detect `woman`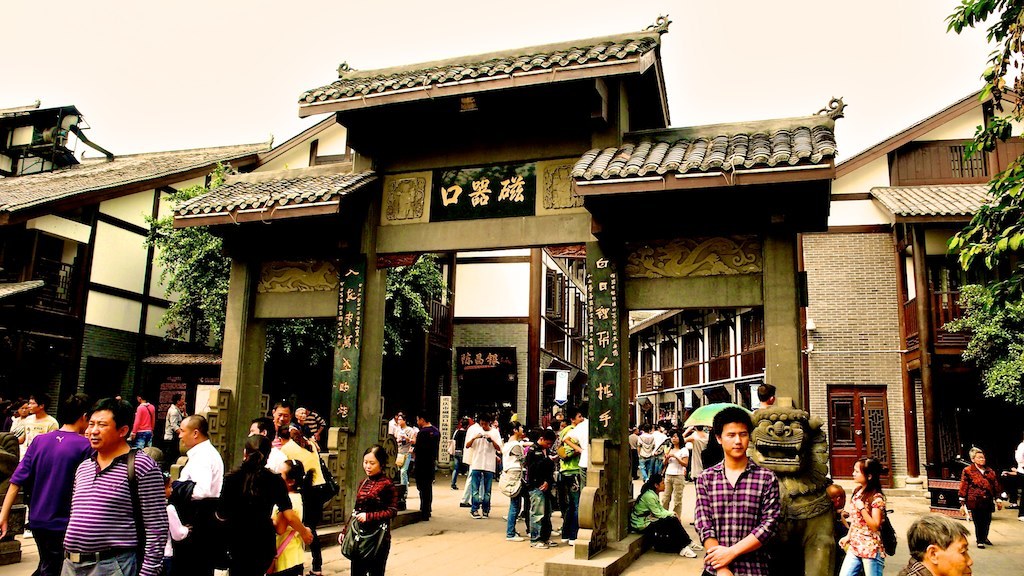
335/445/396/575
